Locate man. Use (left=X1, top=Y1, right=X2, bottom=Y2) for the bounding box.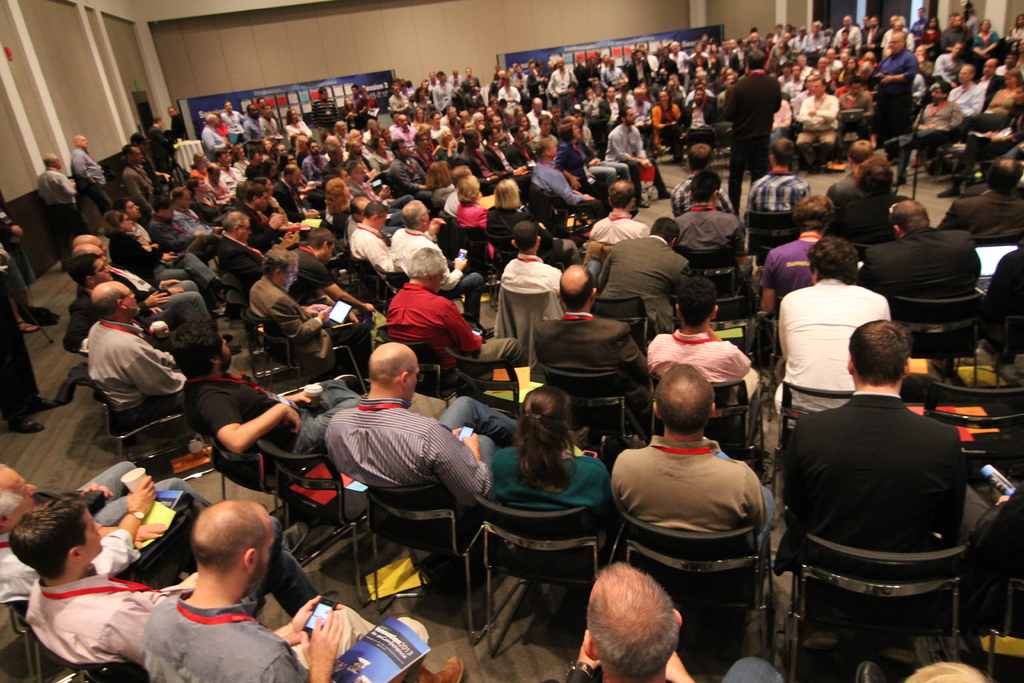
(left=638, top=82, right=657, bottom=106).
